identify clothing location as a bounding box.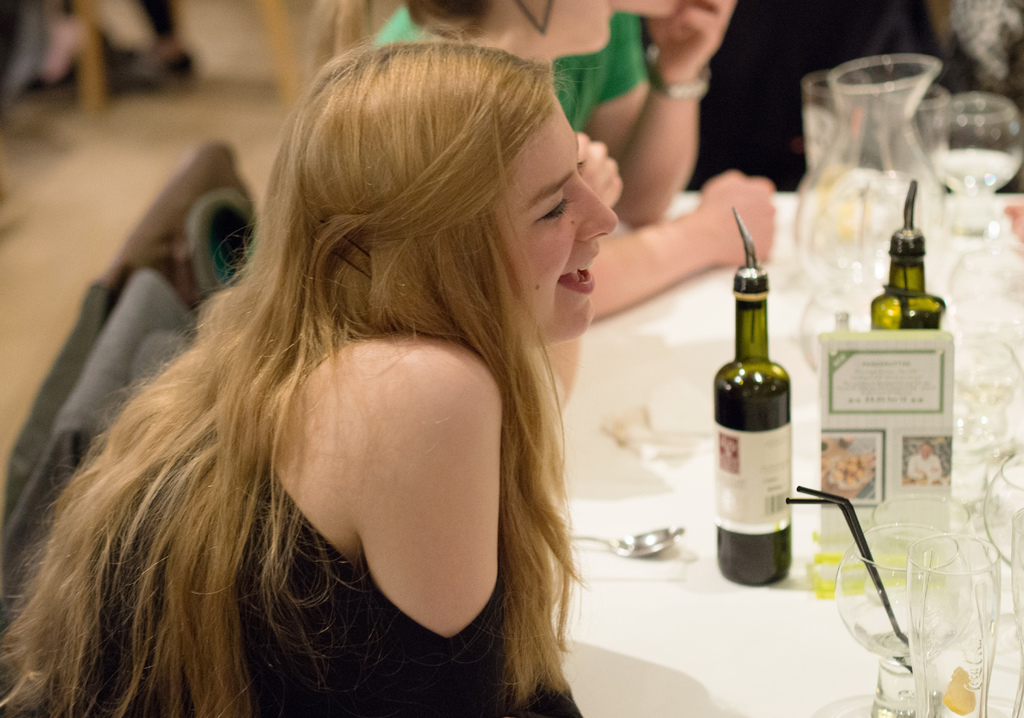
<bbox>25, 363, 508, 715</bbox>.
